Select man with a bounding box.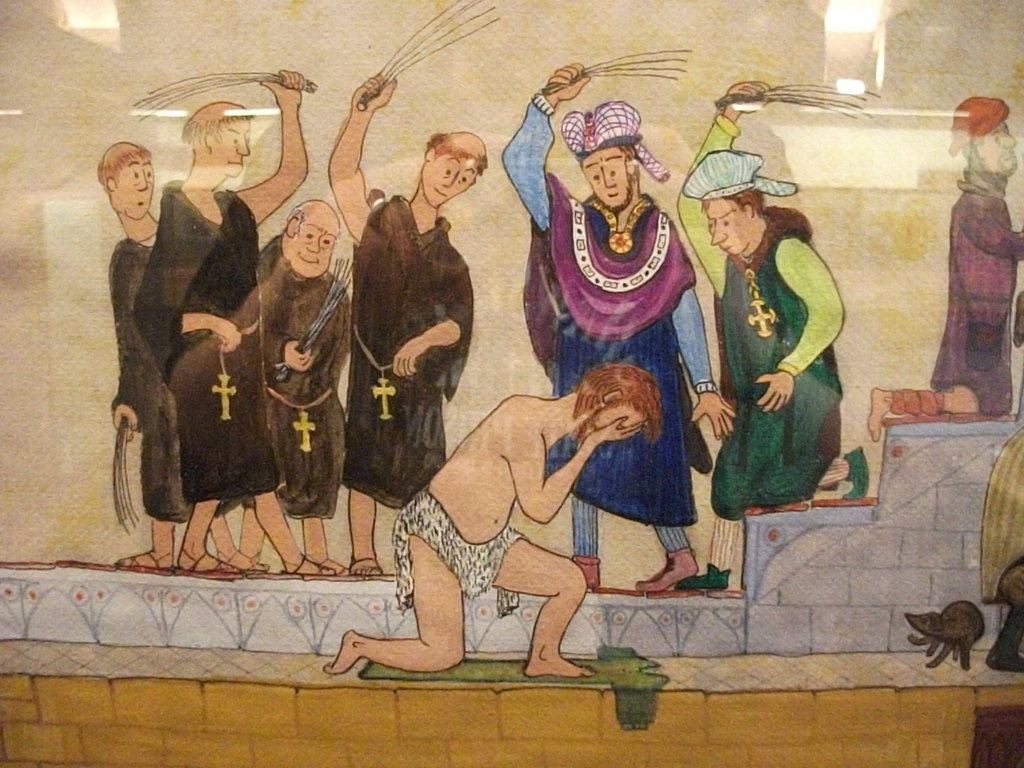
bbox=[319, 72, 493, 568].
